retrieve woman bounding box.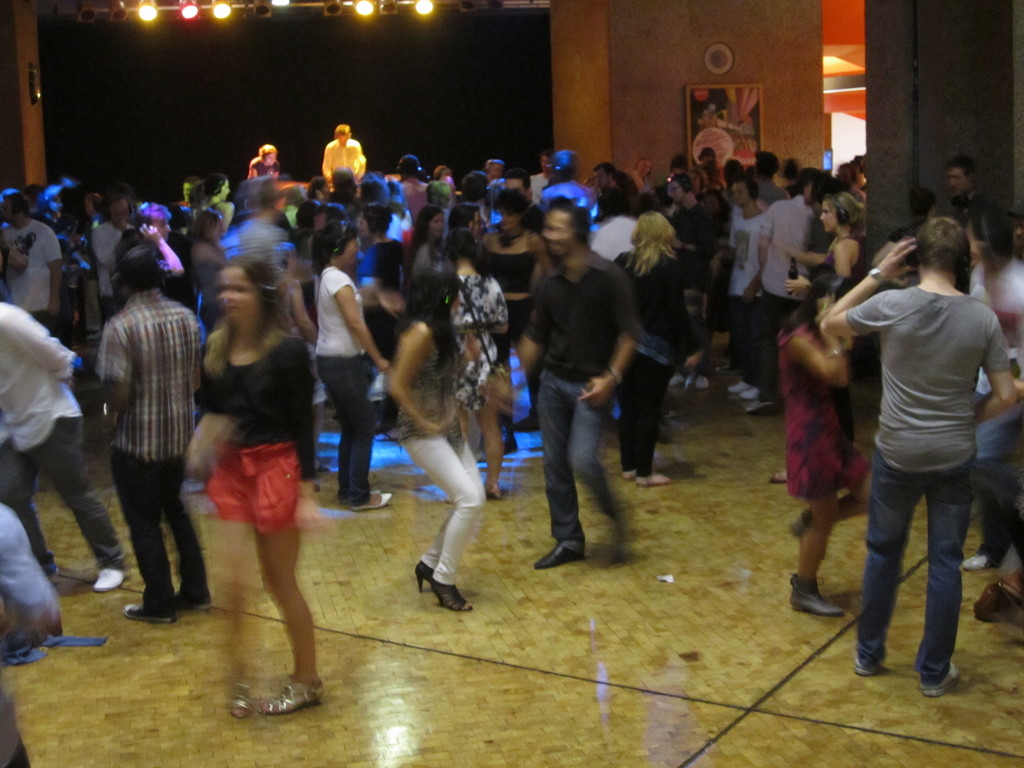
Bounding box: (x1=192, y1=242, x2=329, y2=725).
